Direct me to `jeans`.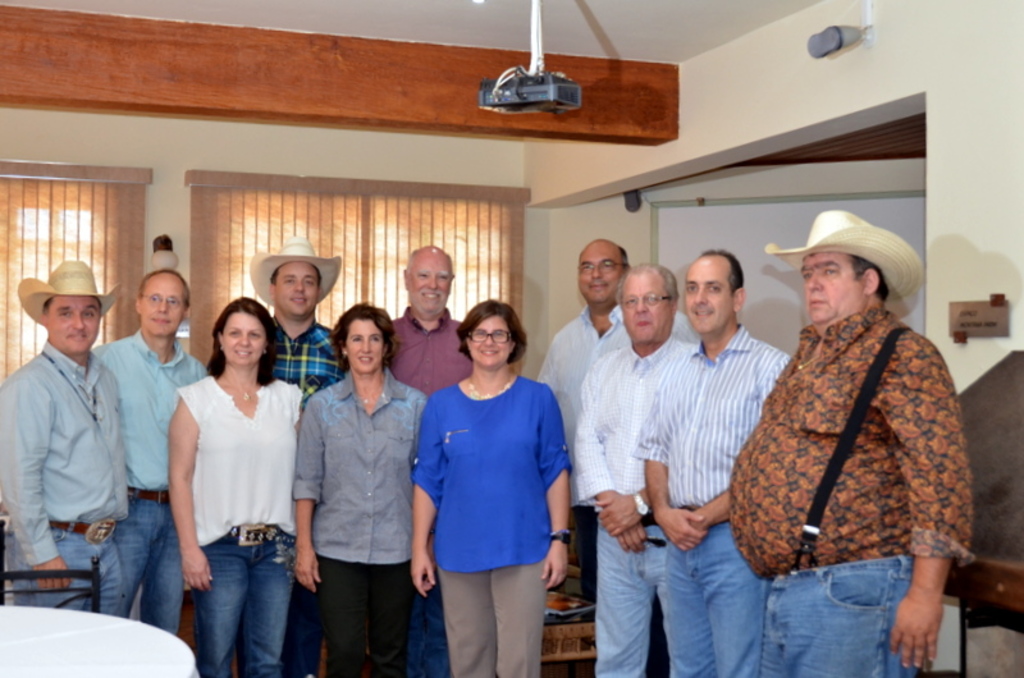
Direction: (102, 491, 192, 632).
